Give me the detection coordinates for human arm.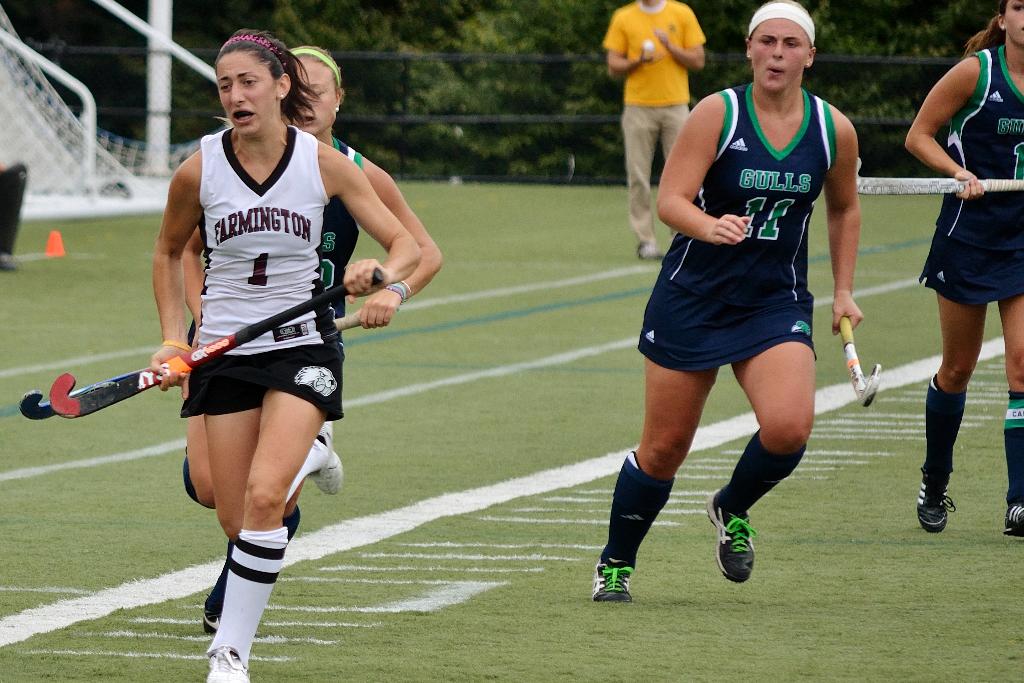
828:102:867:335.
